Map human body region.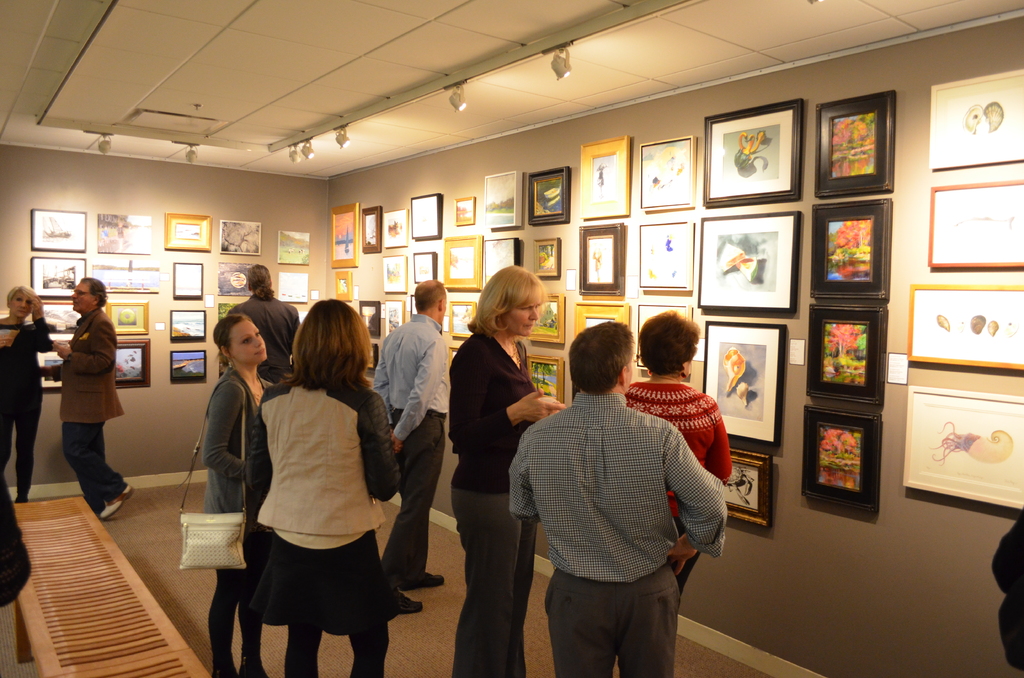
Mapped to {"left": 511, "top": 389, "right": 728, "bottom": 677}.
